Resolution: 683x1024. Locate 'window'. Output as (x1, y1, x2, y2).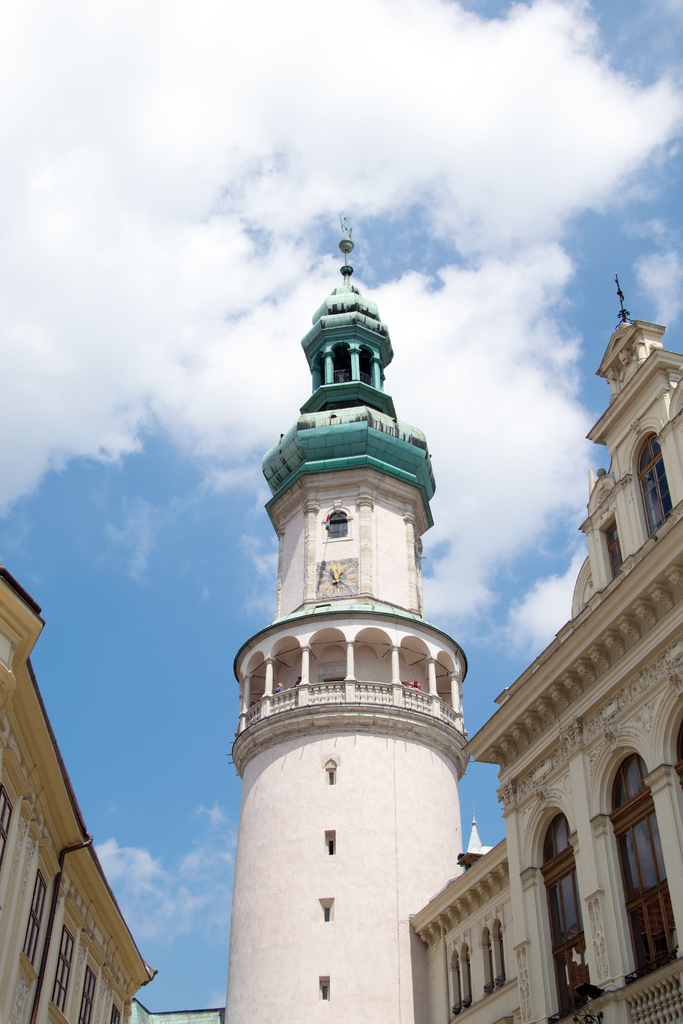
(628, 422, 673, 527).
